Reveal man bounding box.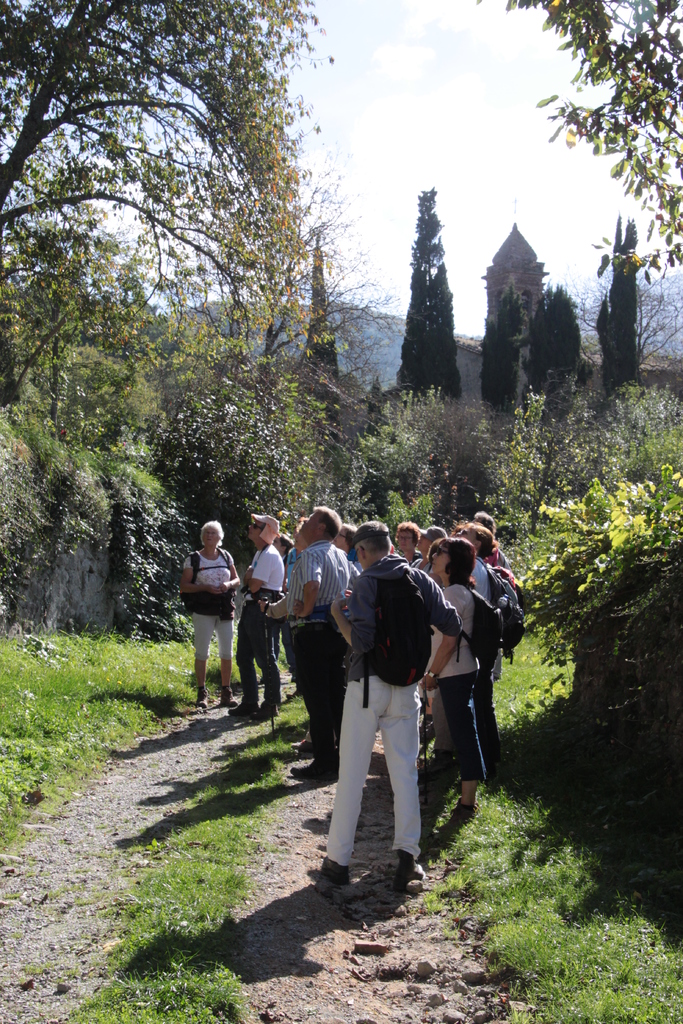
Revealed: box=[229, 510, 286, 717].
